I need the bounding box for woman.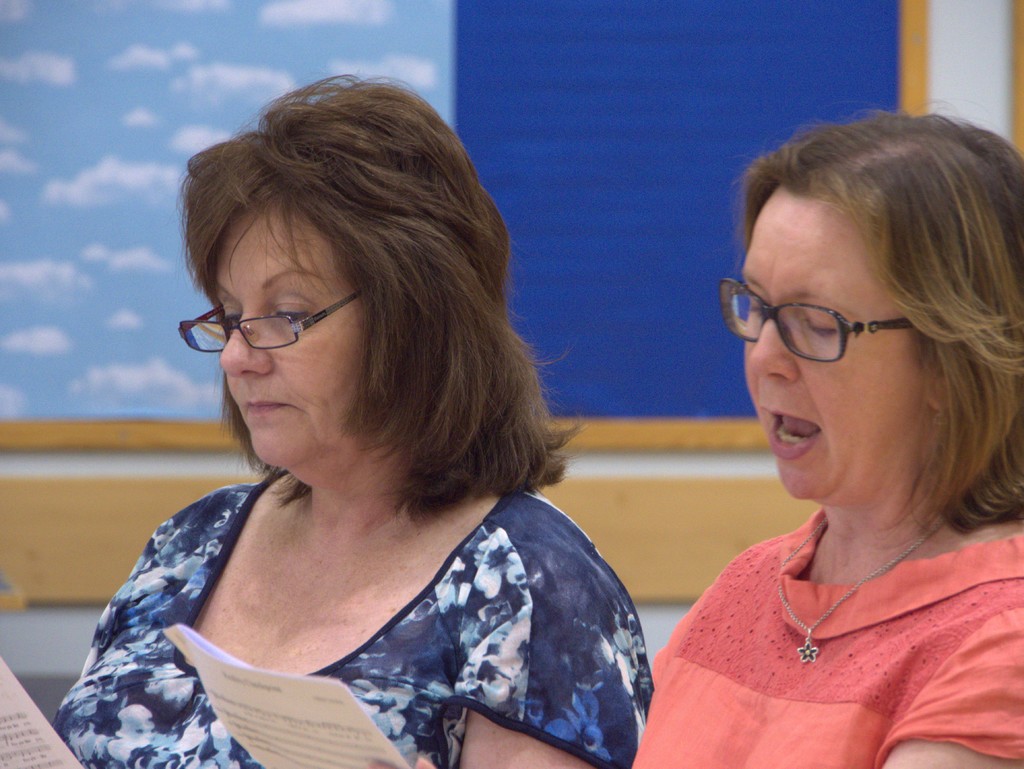
Here it is: {"x1": 16, "y1": 62, "x2": 656, "y2": 768}.
